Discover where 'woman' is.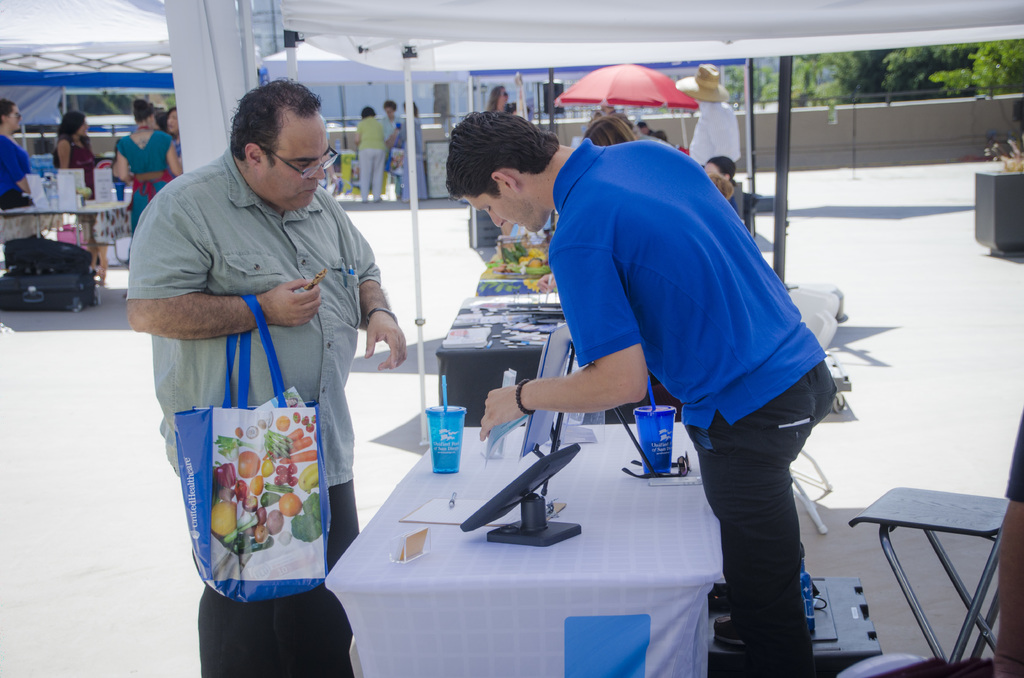
Discovered at {"x1": 148, "y1": 100, "x2": 165, "y2": 128}.
